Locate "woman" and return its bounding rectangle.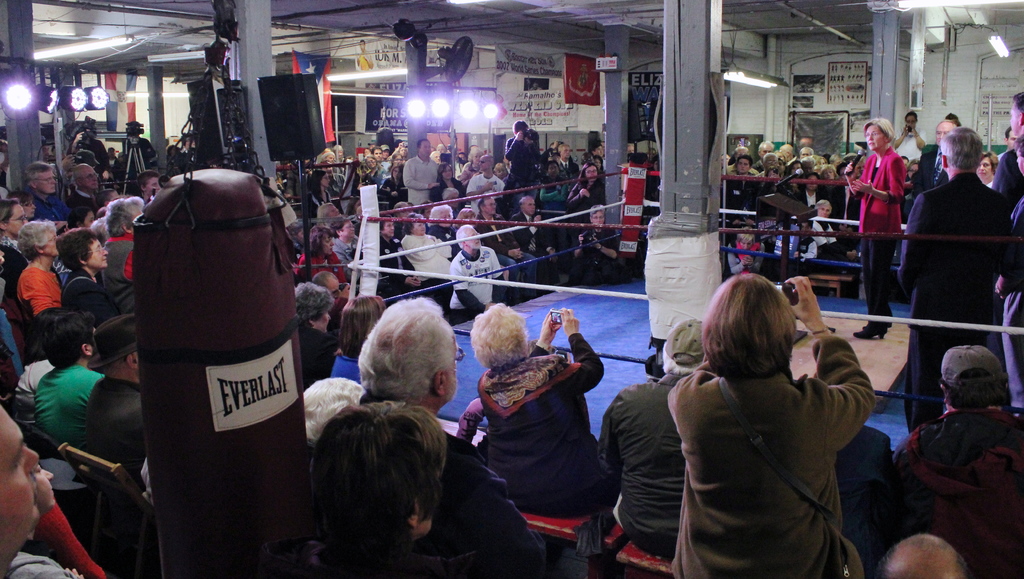
<box>850,113,902,343</box>.
